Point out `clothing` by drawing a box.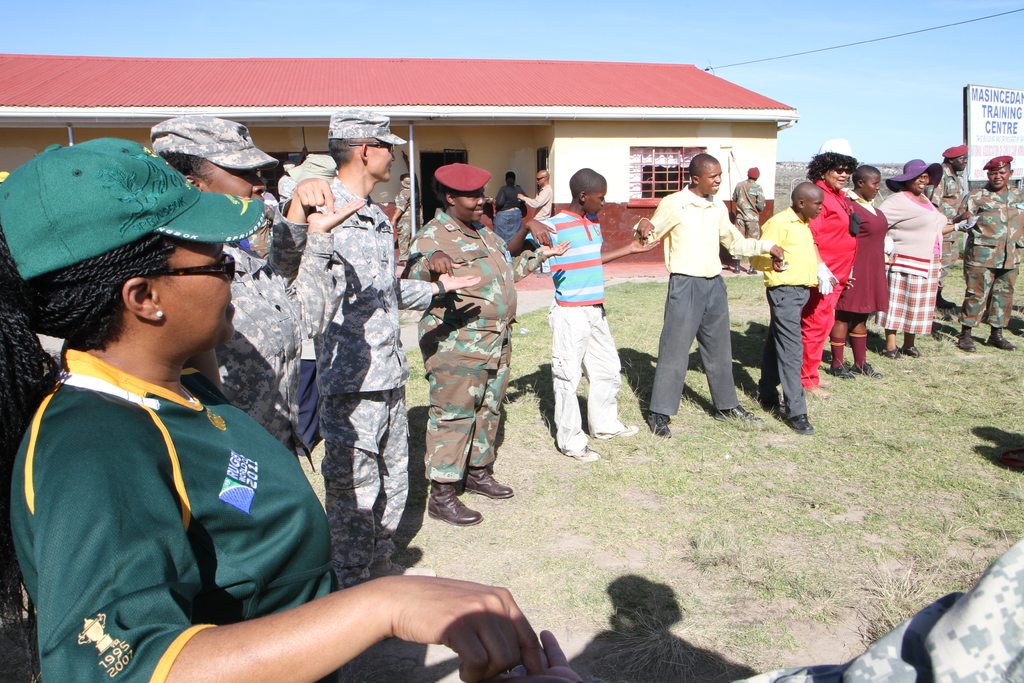
l=547, t=302, r=627, b=469.
